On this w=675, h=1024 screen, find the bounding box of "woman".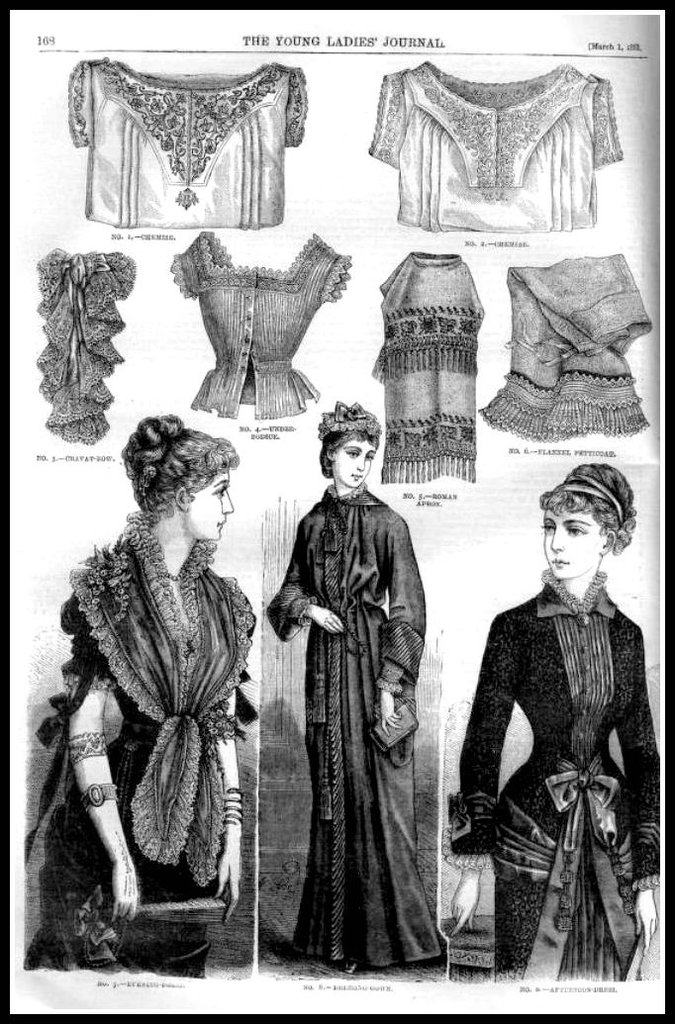
Bounding box: locate(264, 402, 454, 976).
